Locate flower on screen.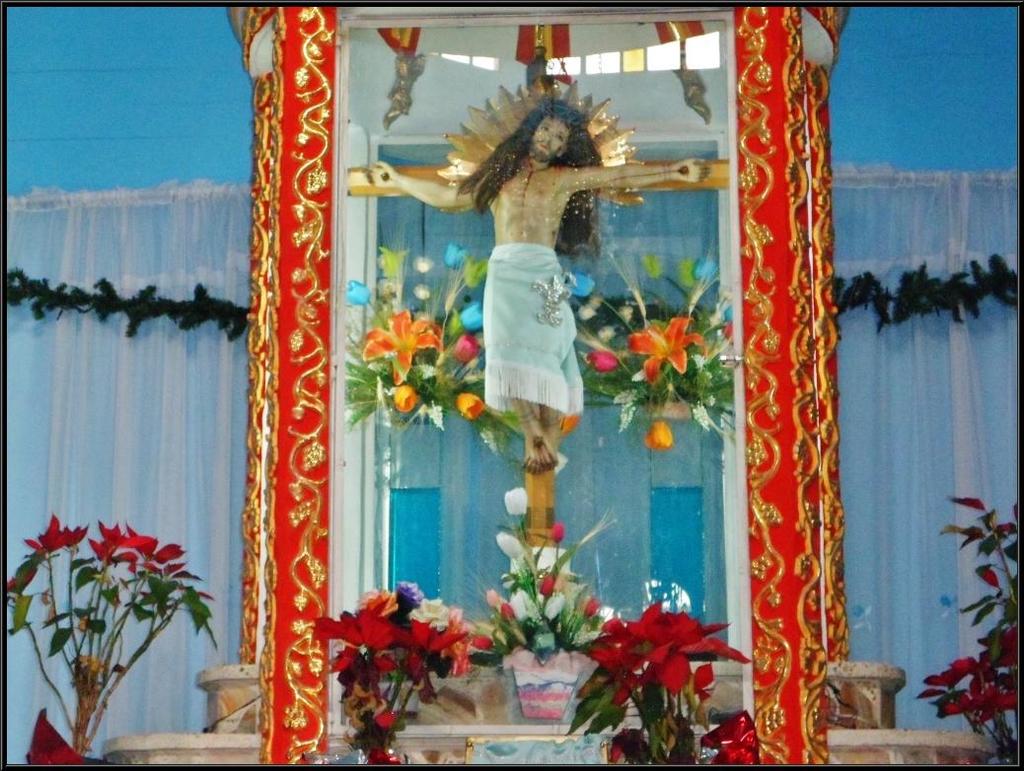
On screen at [487, 589, 505, 609].
